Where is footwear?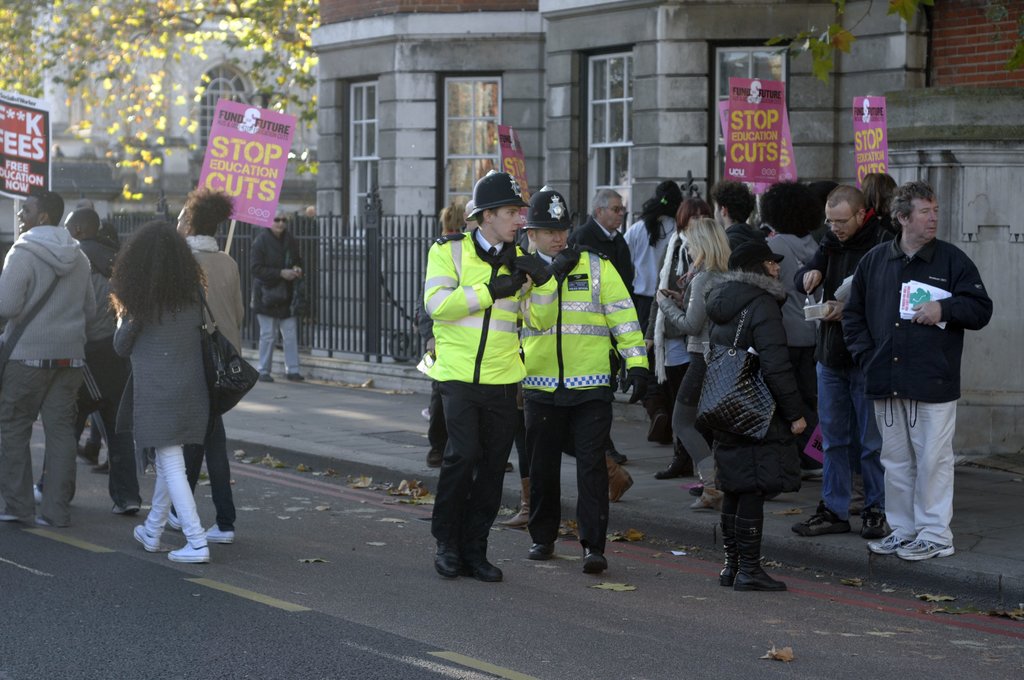
170,545,211,559.
